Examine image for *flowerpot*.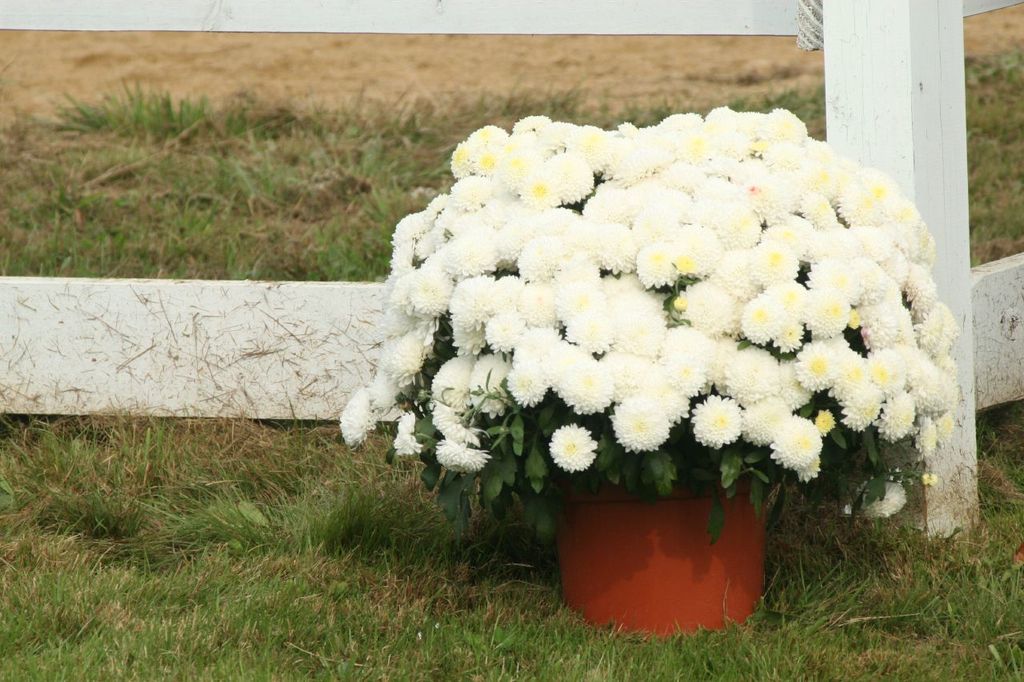
Examination result: <bbox>565, 428, 751, 639</bbox>.
